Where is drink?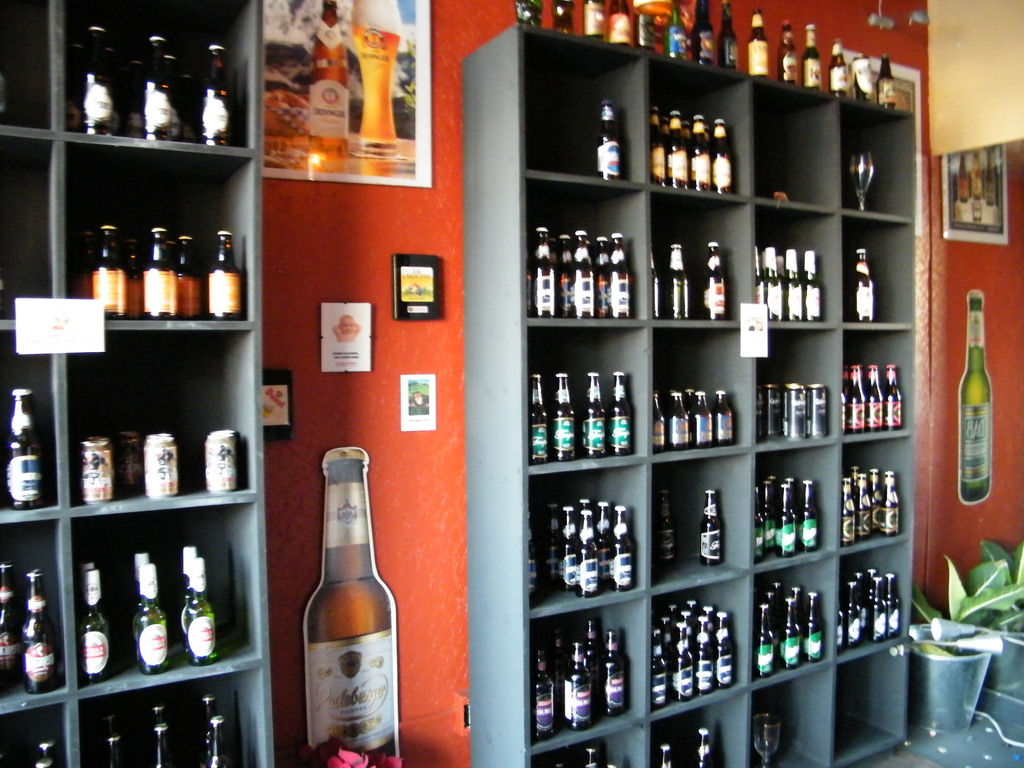
BBox(653, 395, 666, 445).
